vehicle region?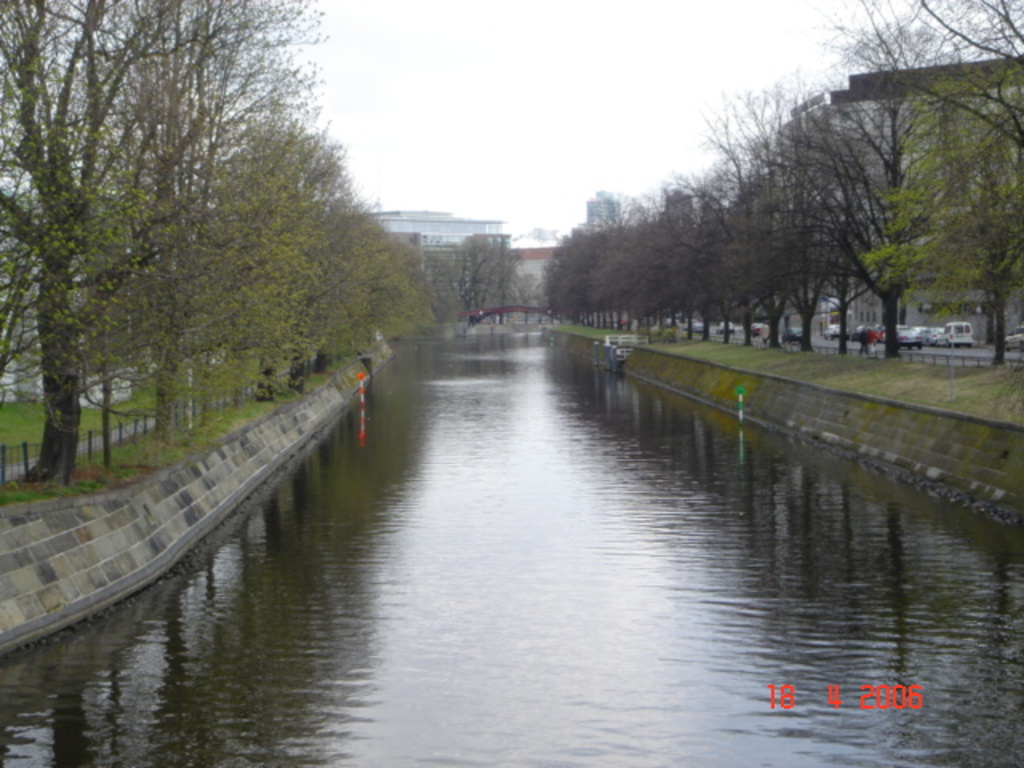
[778, 325, 808, 342]
